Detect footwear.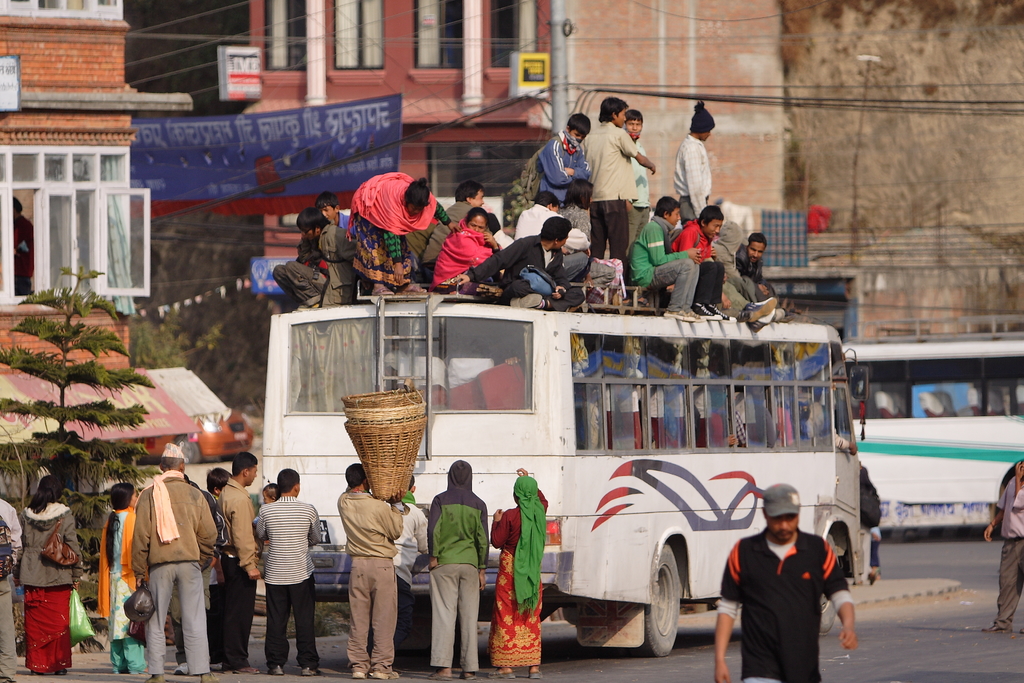
Detected at region(235, 667, 257, 675).
